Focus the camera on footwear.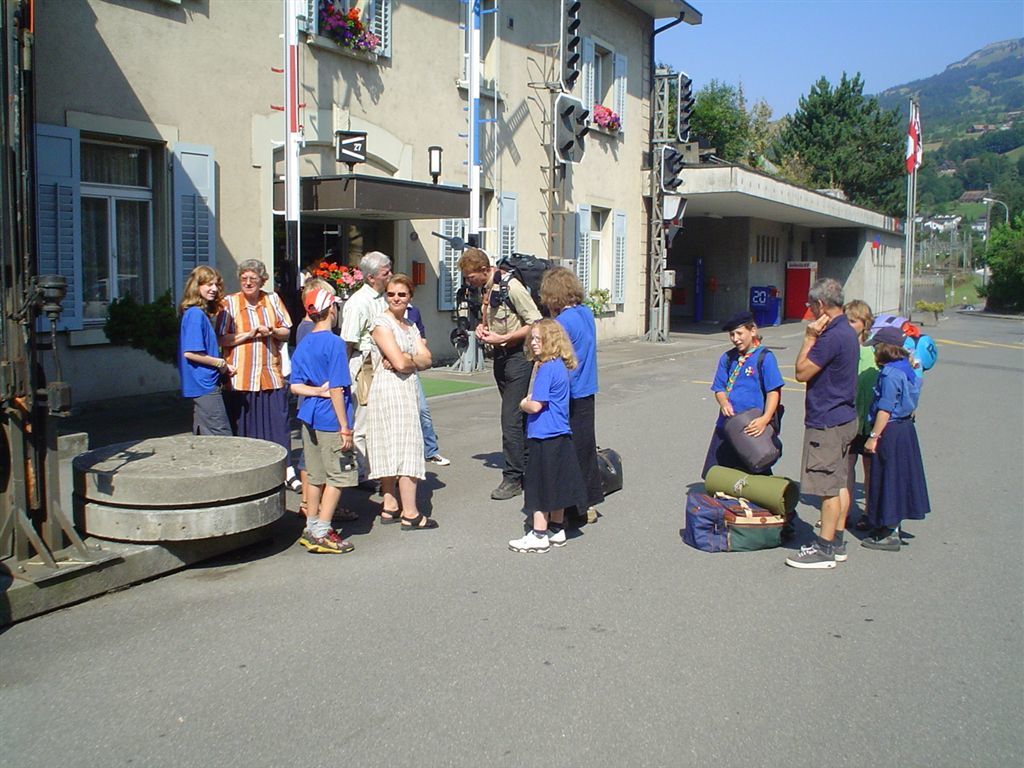
Focus region: x1=305, y1=529, x2=353, y2=556.
